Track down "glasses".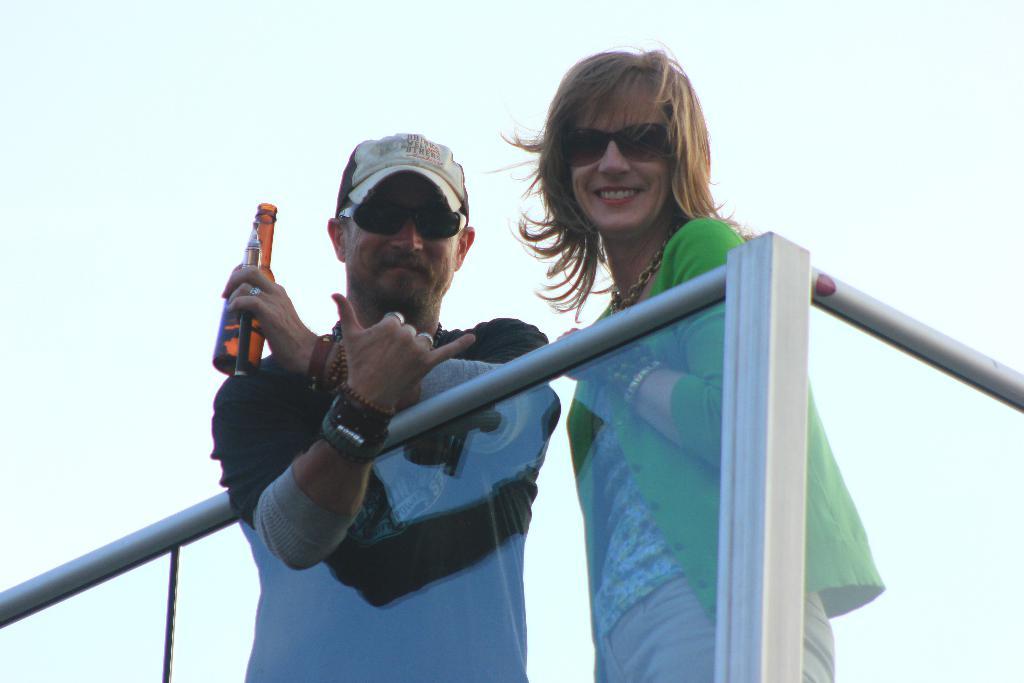
Tracked to left=551, top=118, right=686, bottom=165.
